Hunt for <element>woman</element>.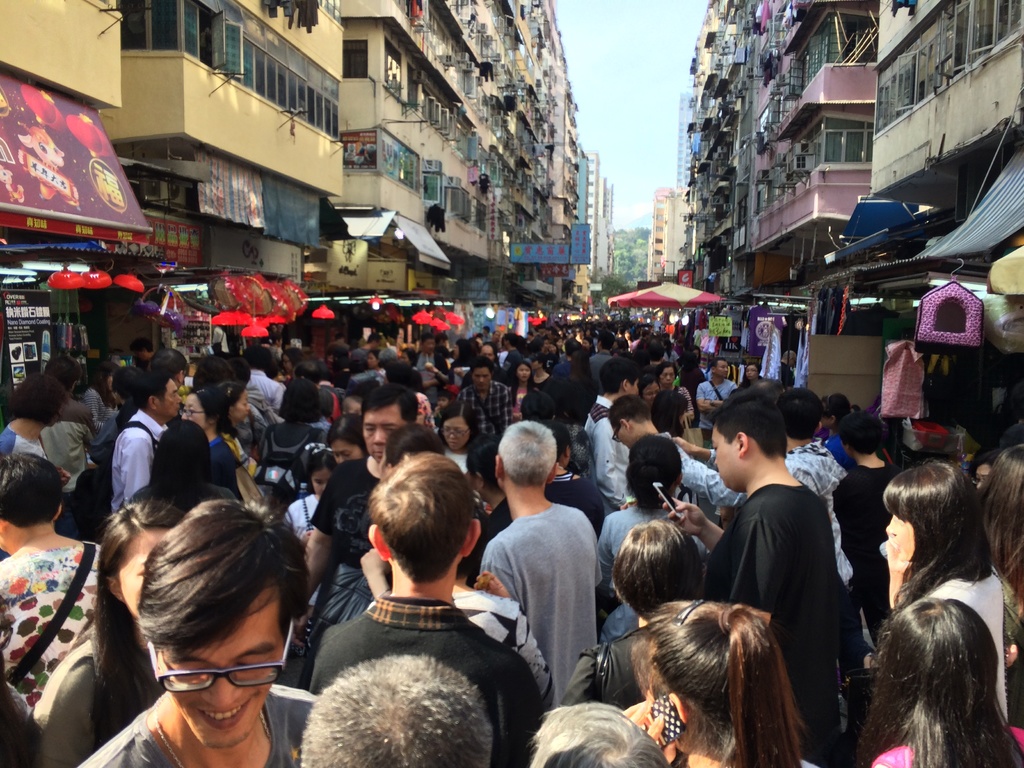
Hunted down at left=33, top=497, right=185, bottom=767.
